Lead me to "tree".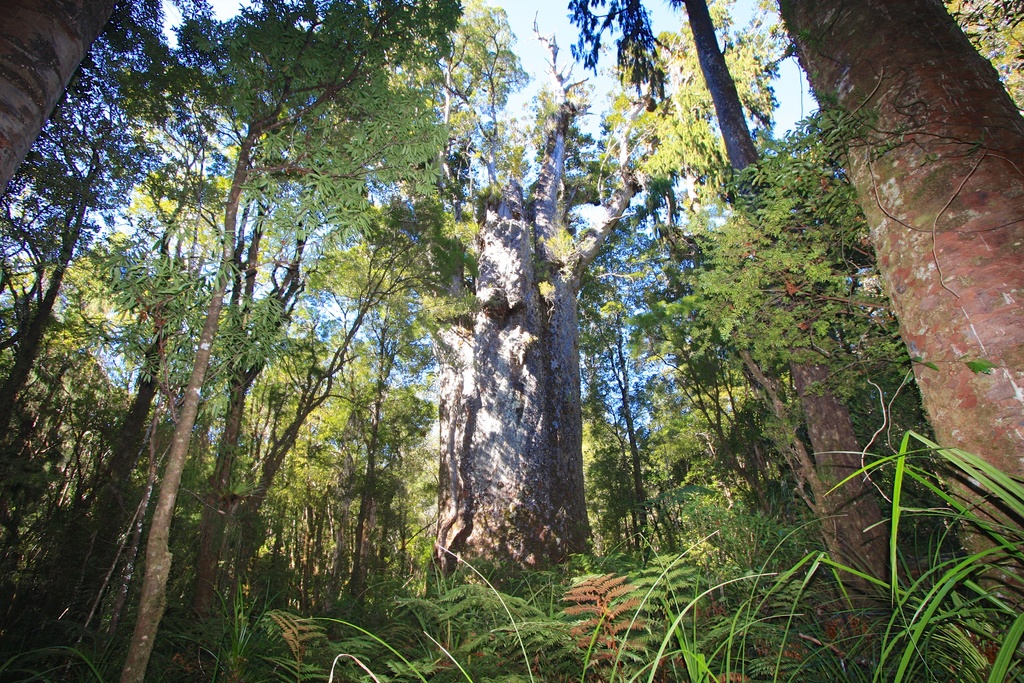
Lead to bbox=(552, 0, 828, 593).
